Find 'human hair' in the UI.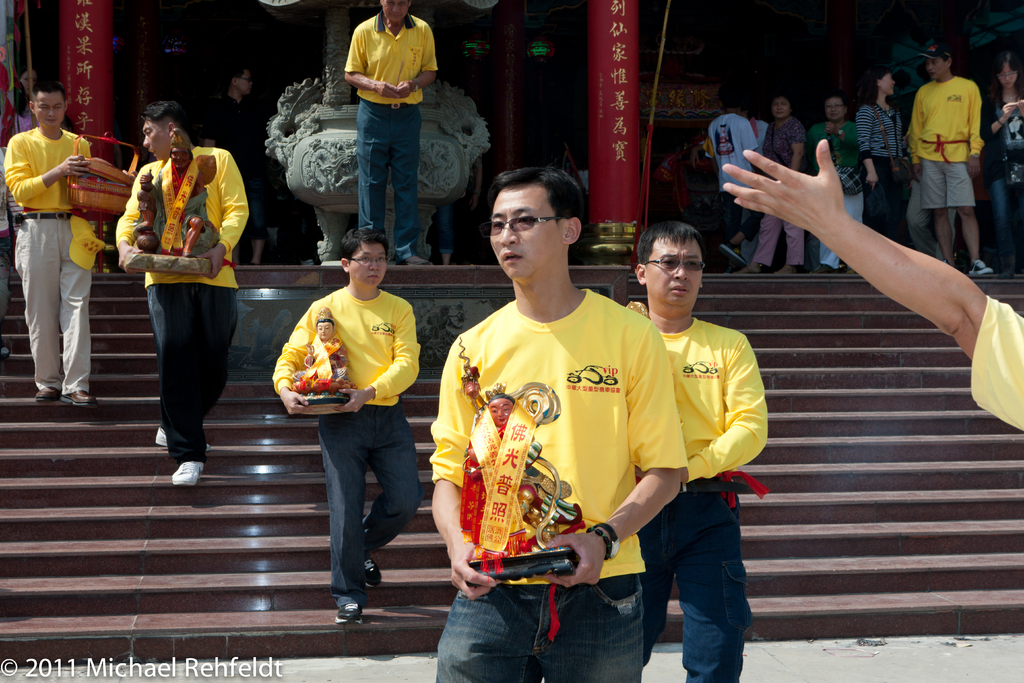
UI element at Rect(685, 126, 703, 169).
